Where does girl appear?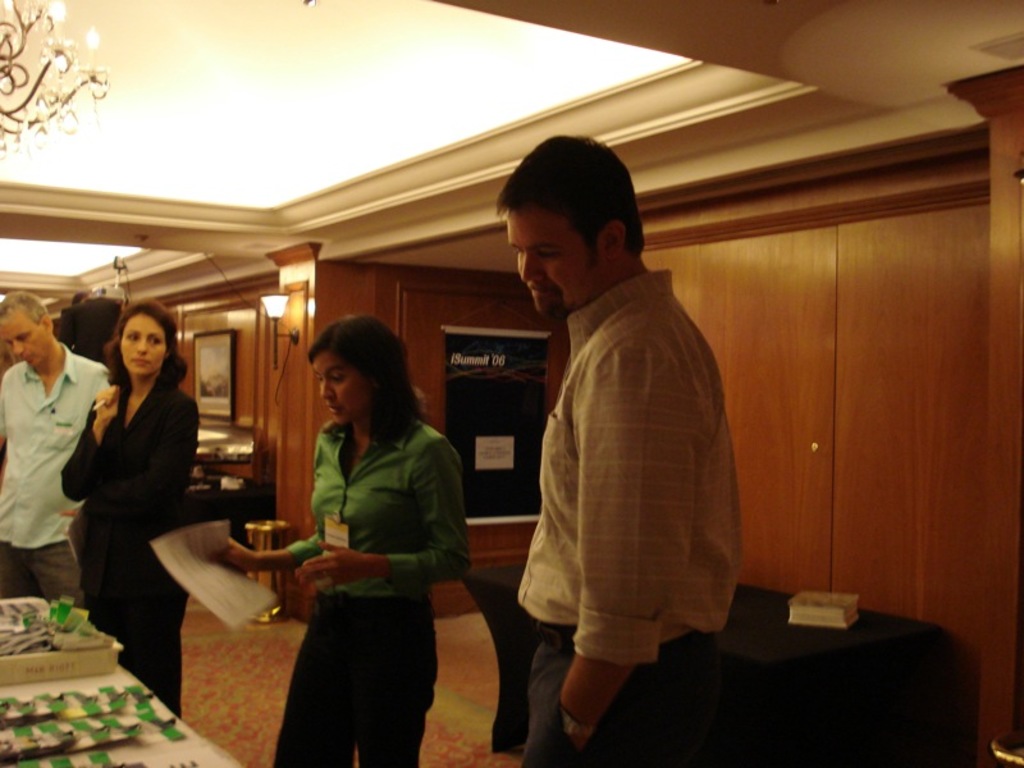
Appears at bbox(212, 310, 470, 767).
